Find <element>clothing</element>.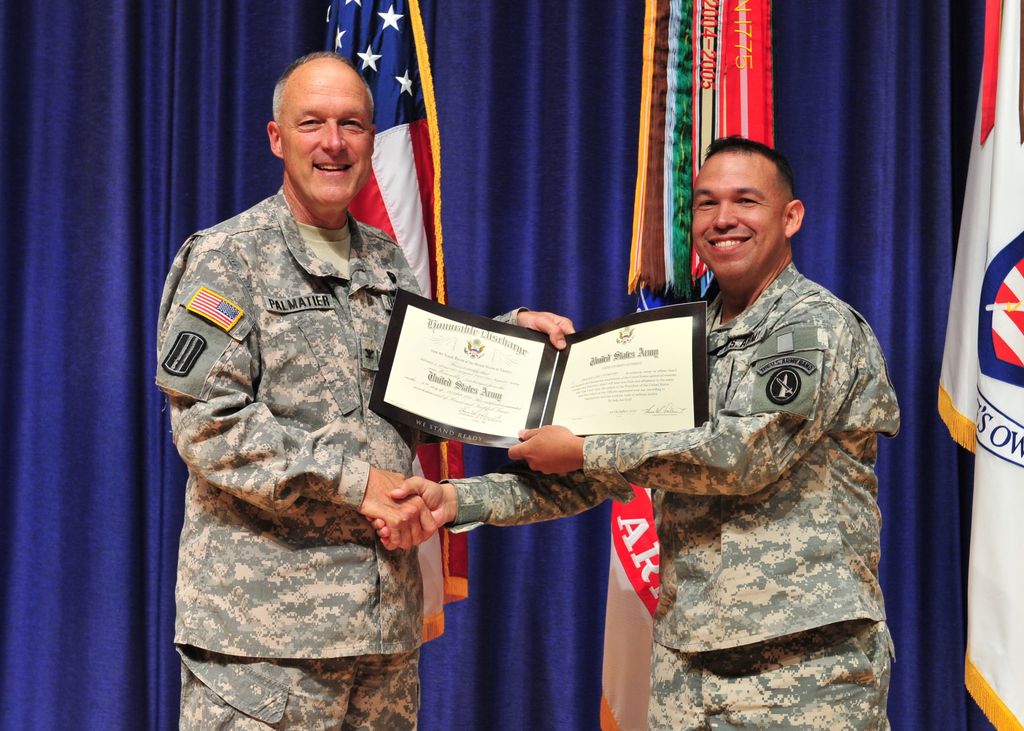
left=443, top=266, right=900, bottom=652.
